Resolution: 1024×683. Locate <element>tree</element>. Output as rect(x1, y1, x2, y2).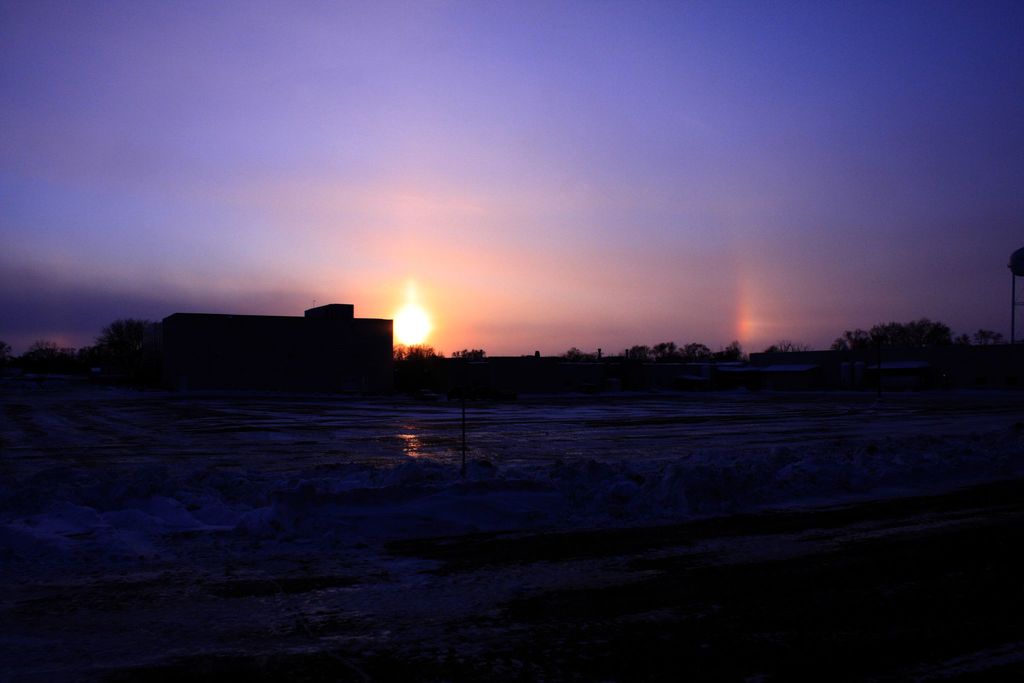
rect(846, 317, 954, 357).
